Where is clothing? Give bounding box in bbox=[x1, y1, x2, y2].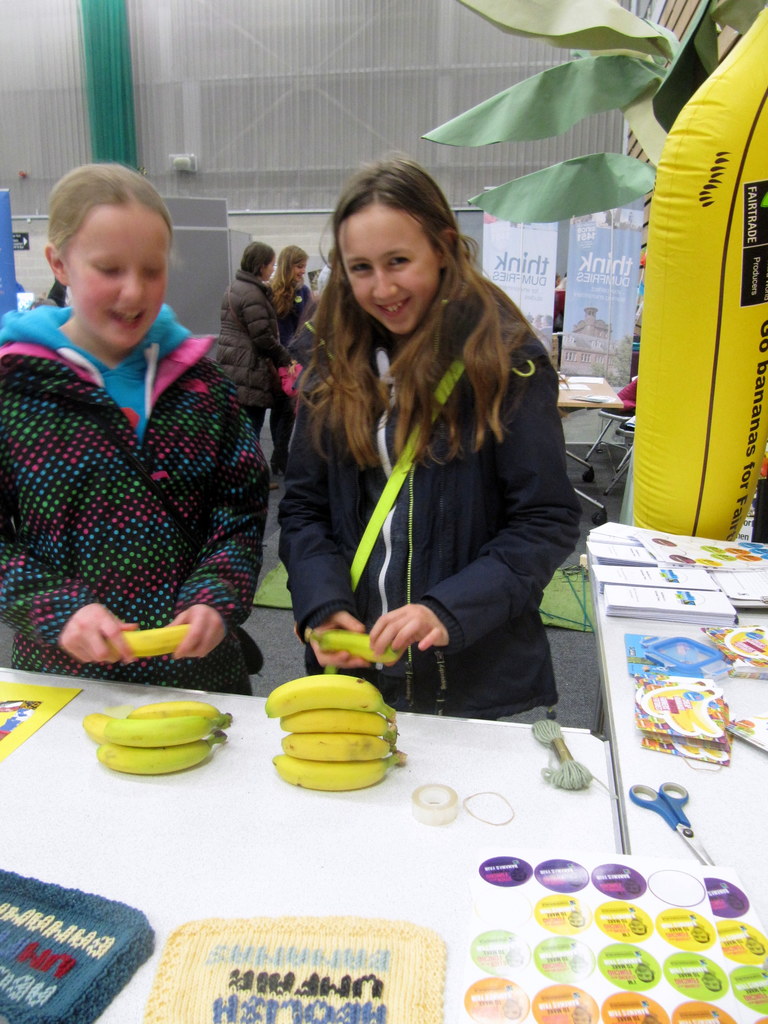
bbox=[268, 240, 602, 724].
